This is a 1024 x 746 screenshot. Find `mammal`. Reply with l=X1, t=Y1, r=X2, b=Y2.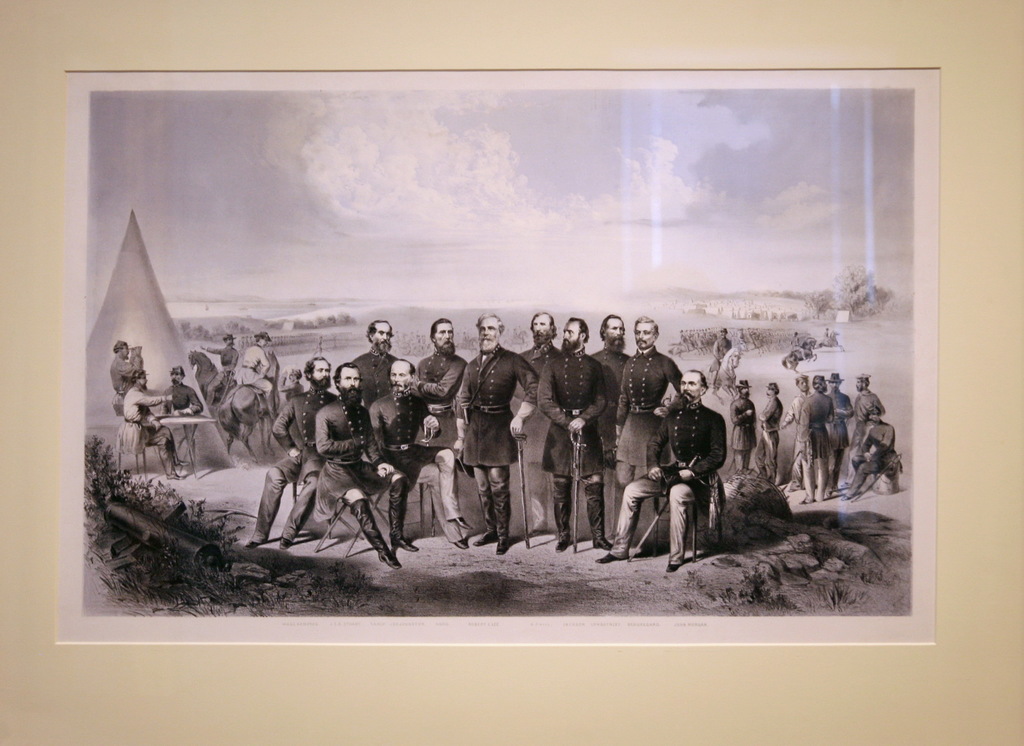
l=243, t=364, r=337, b=549.
